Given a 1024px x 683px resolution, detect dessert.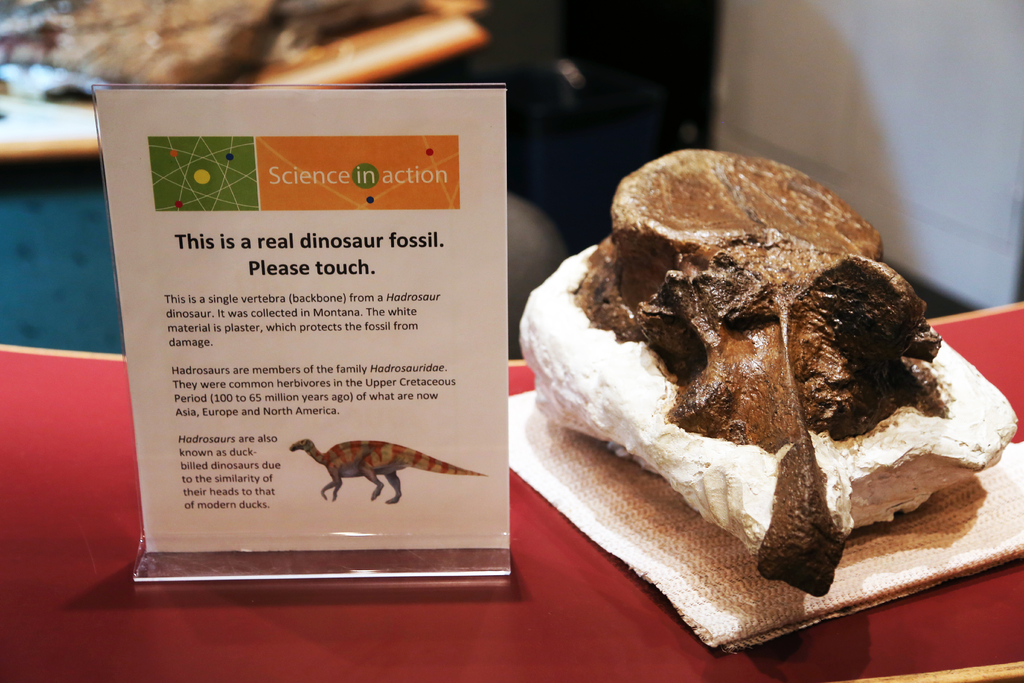
524:142:1005:575.
